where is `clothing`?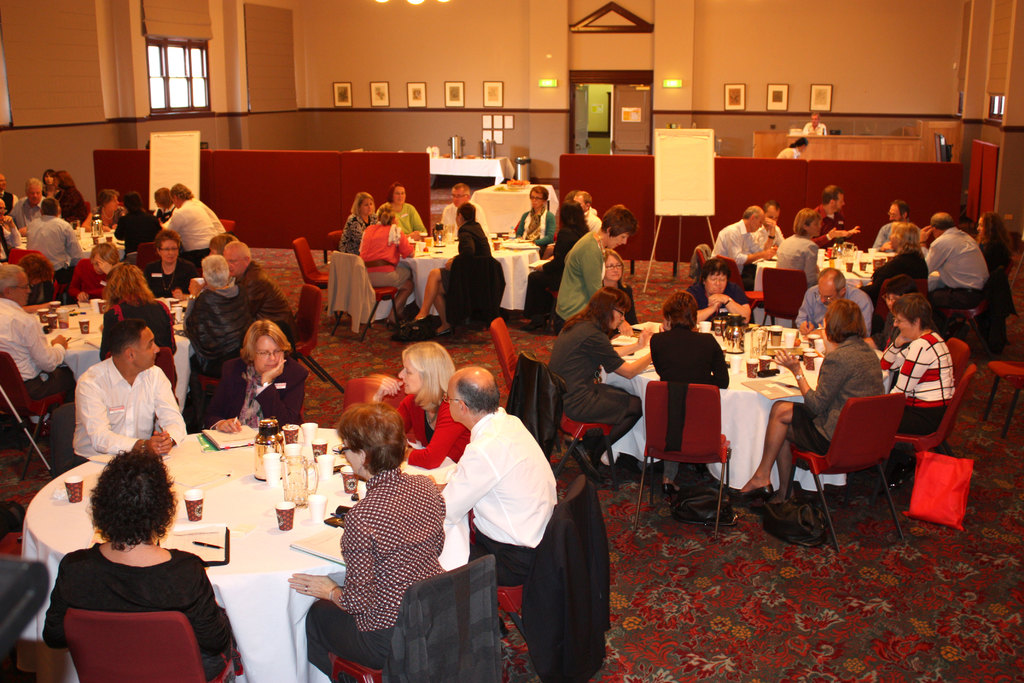
[x1=62, y1=358, x2=192, y2=475].
